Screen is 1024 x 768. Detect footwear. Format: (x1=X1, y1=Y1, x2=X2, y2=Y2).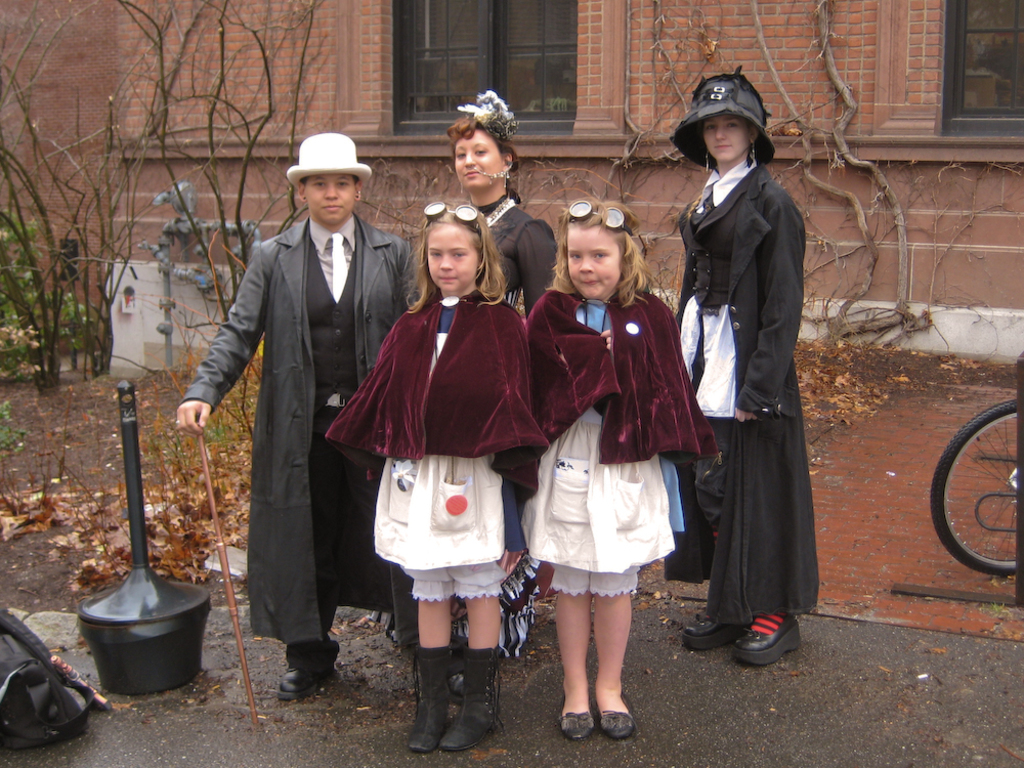
(x1=274, y1=653, x2=331, y2=695).
